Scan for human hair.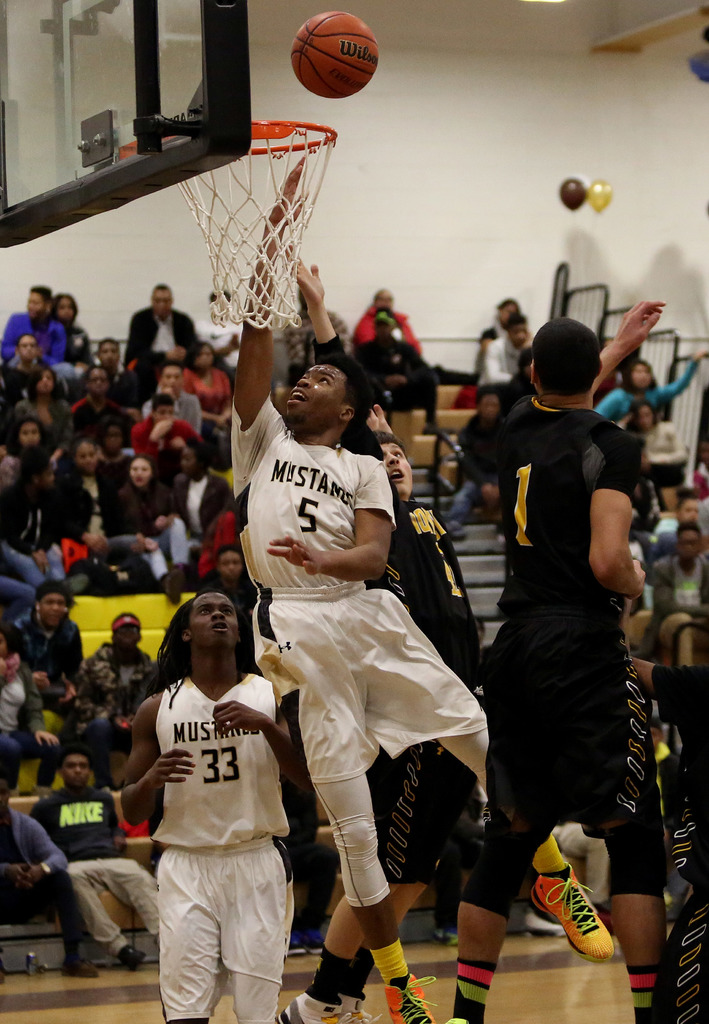
Scan result: {"x1": 34, "y1": 576, "x2": 86, "y2": 620}.
